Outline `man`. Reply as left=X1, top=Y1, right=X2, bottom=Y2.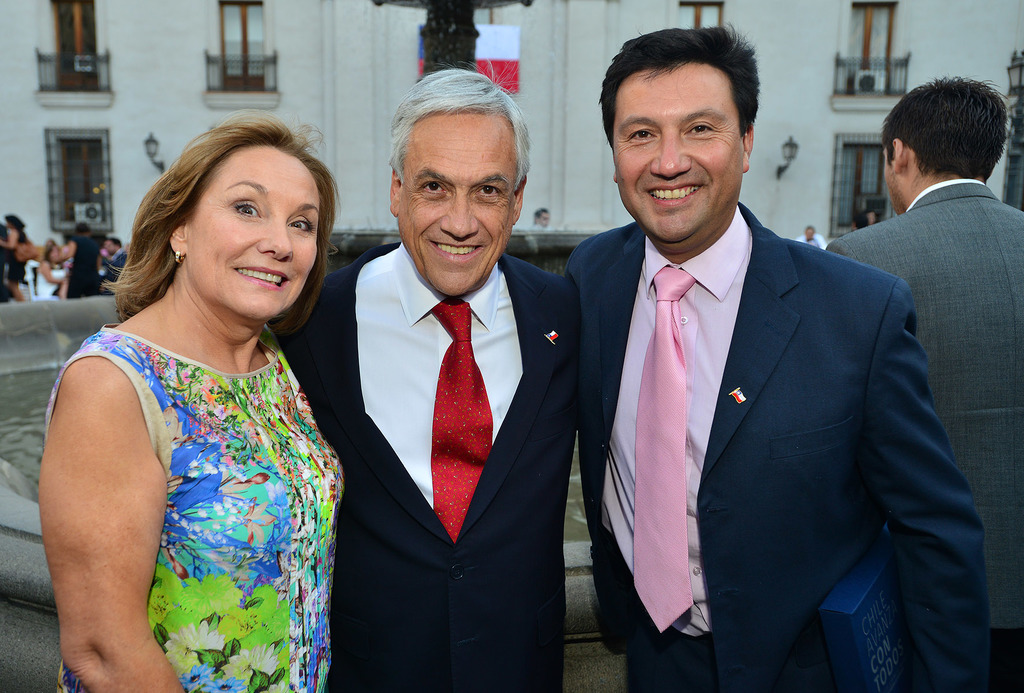
left=569, top=20, right=985, bottom=692.
